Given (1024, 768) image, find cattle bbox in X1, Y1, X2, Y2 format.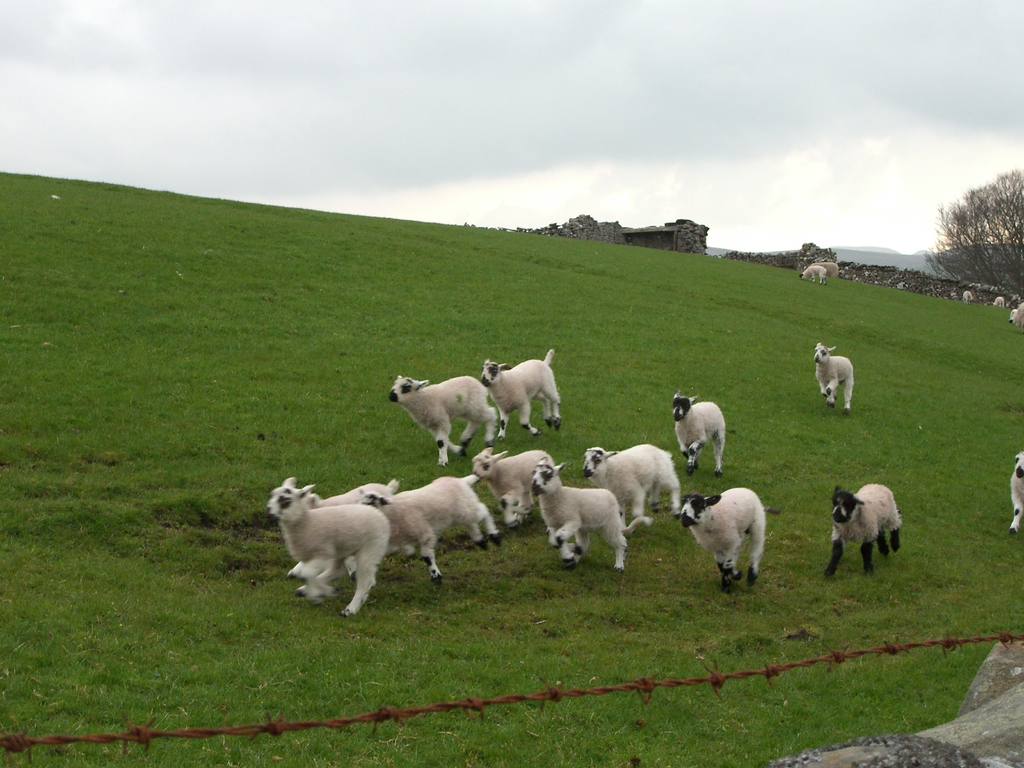
678, 488, 767, 590.
